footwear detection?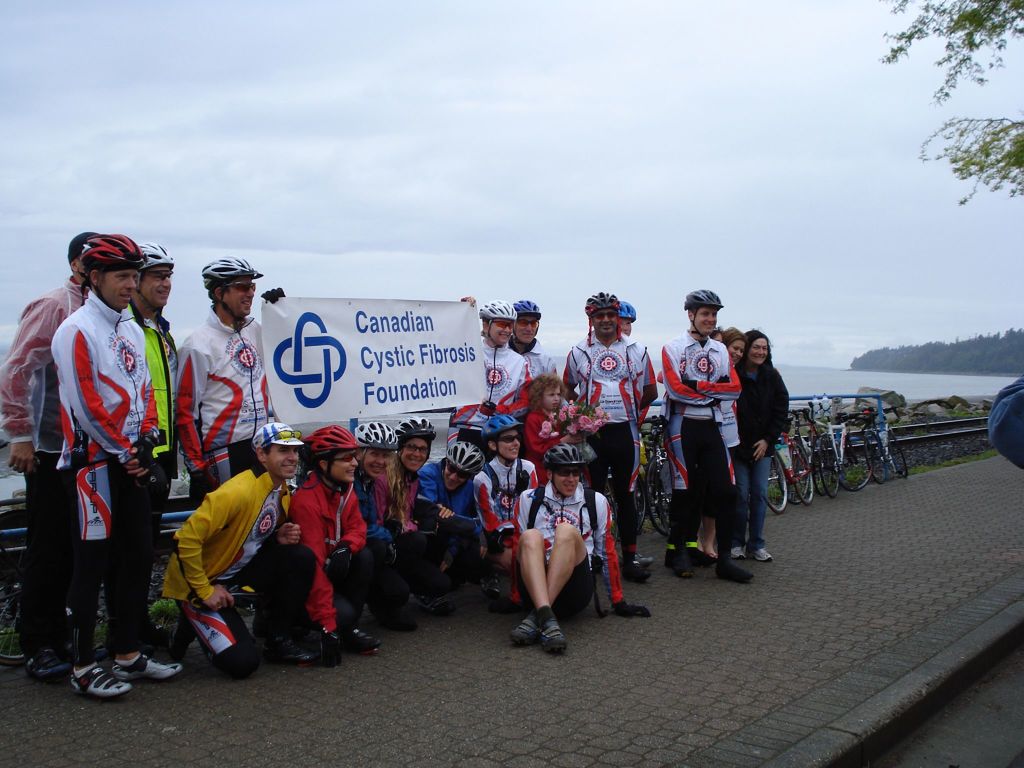
{"x1": 28, "y1": 648, "x2": 70, "y2": 682}
